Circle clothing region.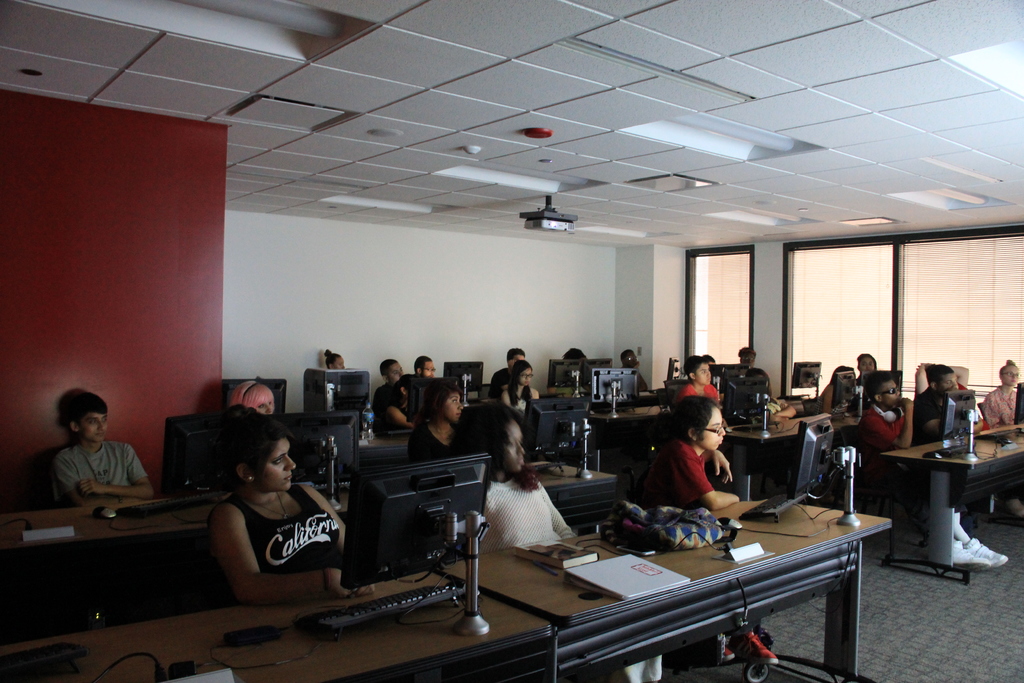
Region: box=[486, 368, 509, 400].
